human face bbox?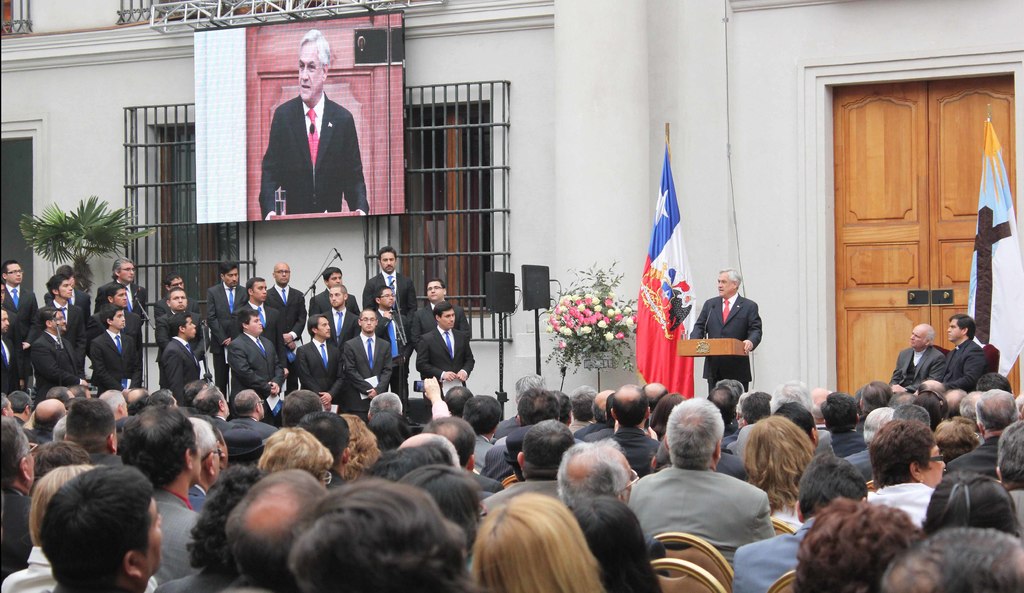
[297, 42, 320, 99]
